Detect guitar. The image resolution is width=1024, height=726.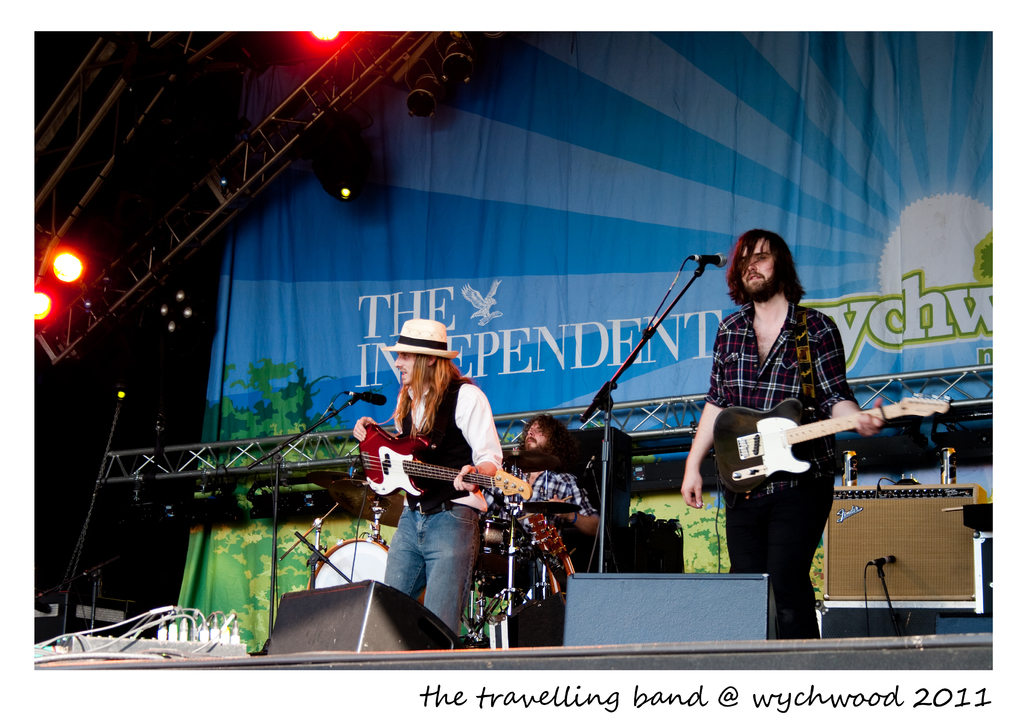
[355, 422, 534, 498].
